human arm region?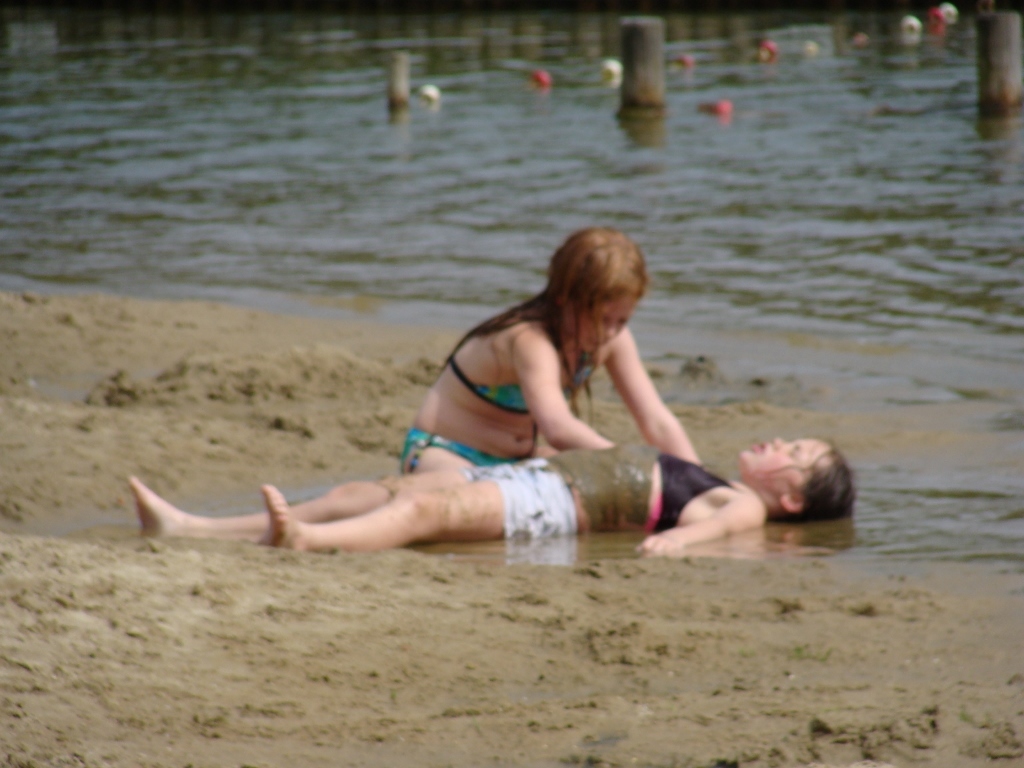
608 326 701 466
